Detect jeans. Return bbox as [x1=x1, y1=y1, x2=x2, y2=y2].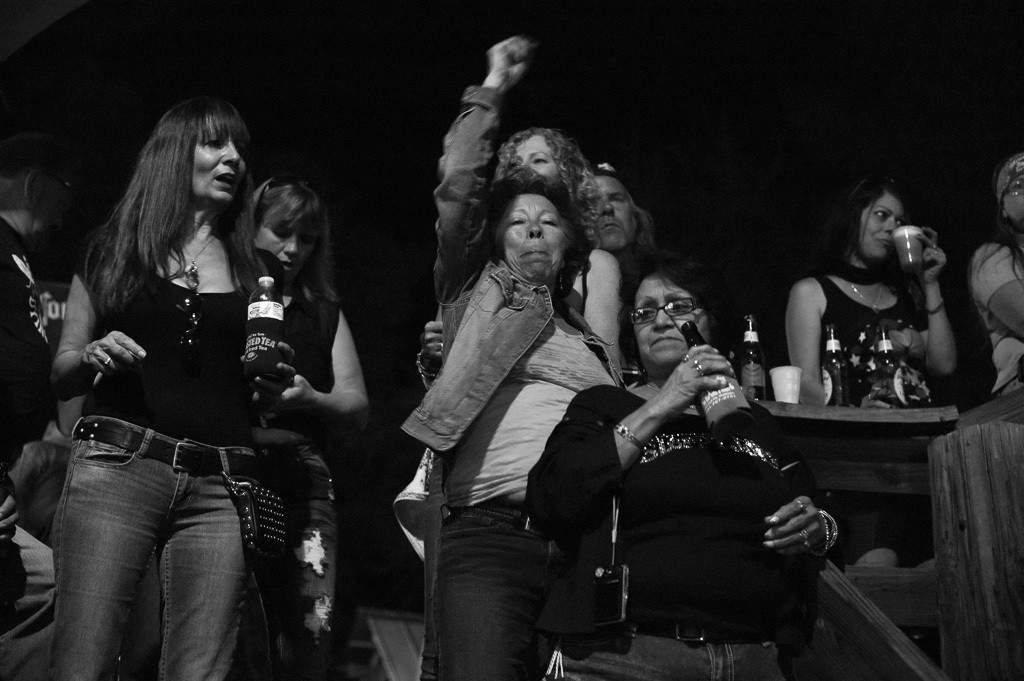
[x1=437, y1=486, x2=556, y2=680].
